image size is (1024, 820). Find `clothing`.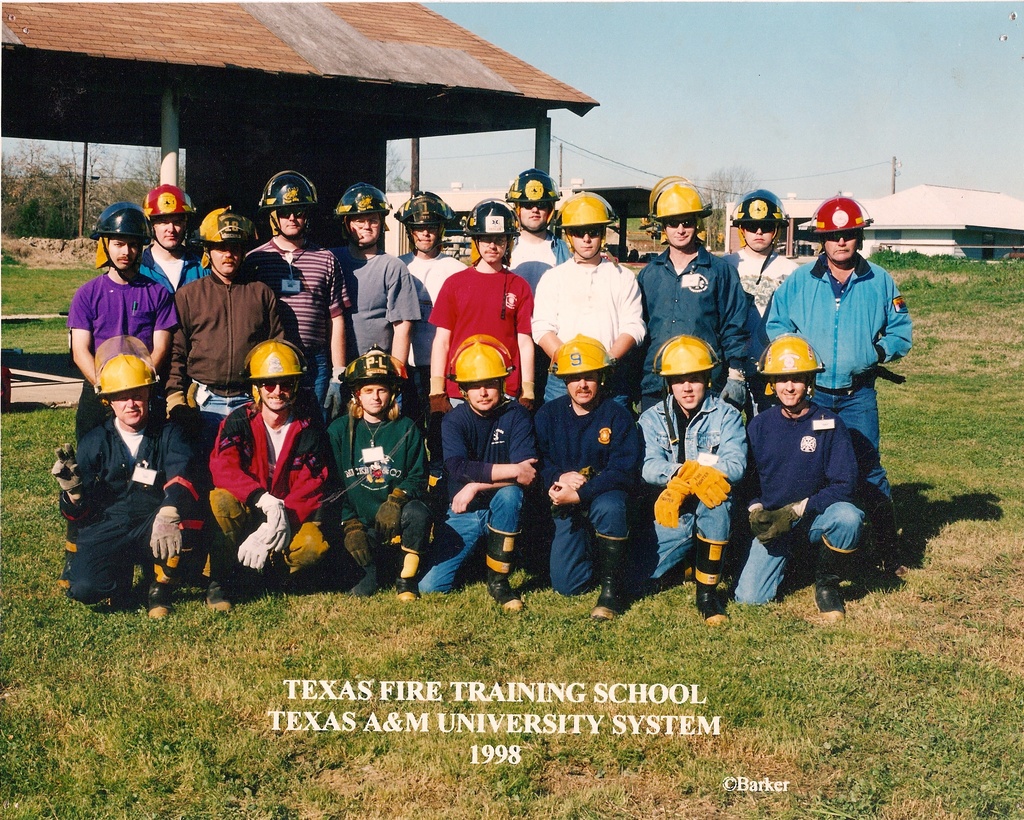
left=168, top=263, right=285, bottom=446.
